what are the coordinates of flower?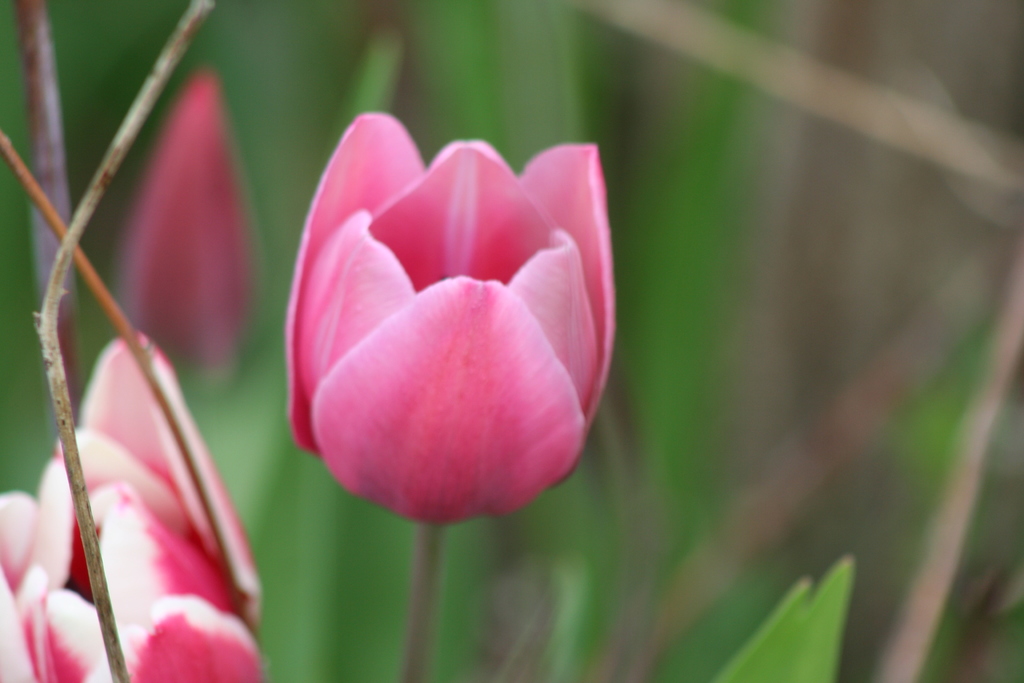
0/329/266/682.
